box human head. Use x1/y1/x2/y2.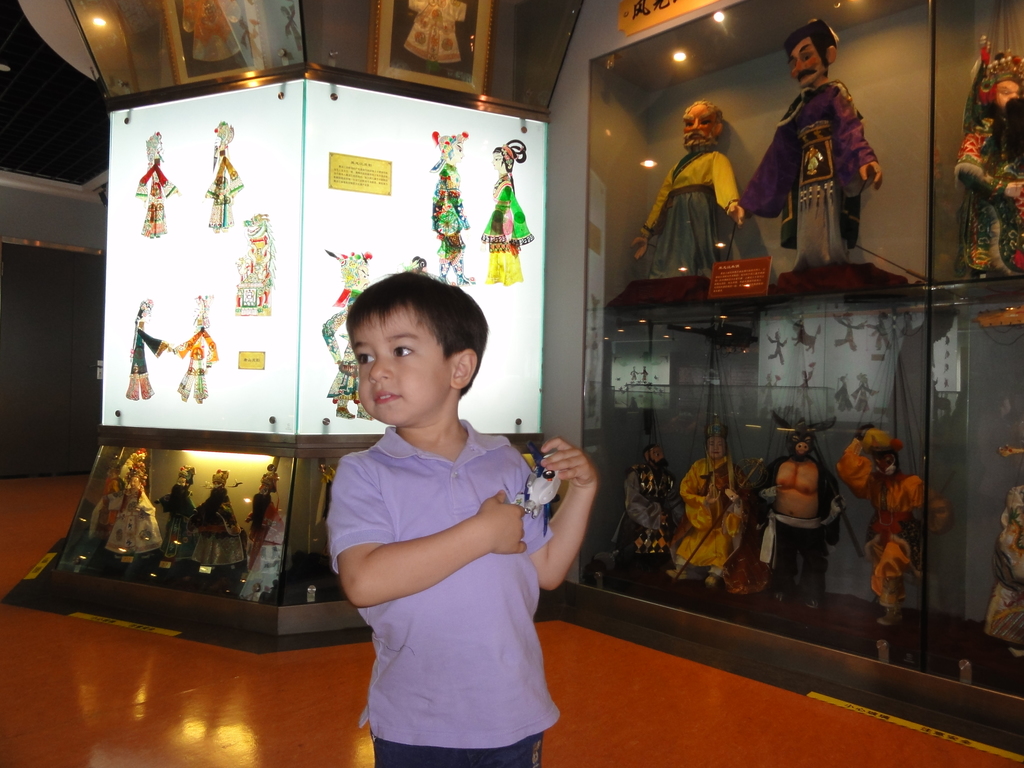
211/124/228/147.
